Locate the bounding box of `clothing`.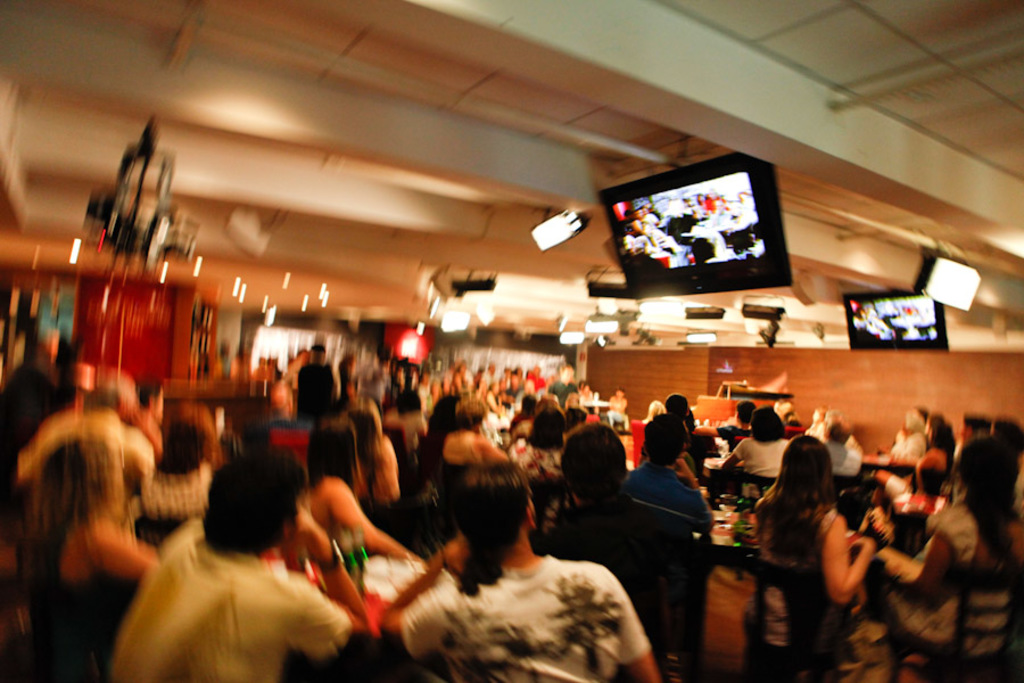
Bounding box: {"left": 748, "top": 492, "right": 861, "bottom": 682}.
